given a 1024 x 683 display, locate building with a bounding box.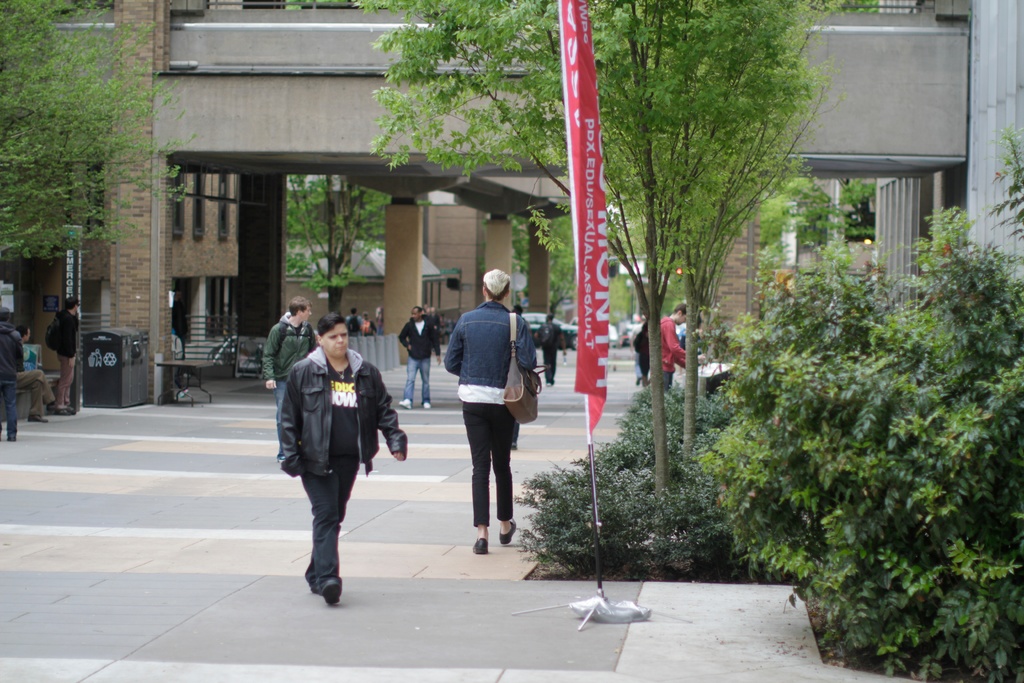
Located: [x1=0, y1=0, x2=1023, y2=411].
